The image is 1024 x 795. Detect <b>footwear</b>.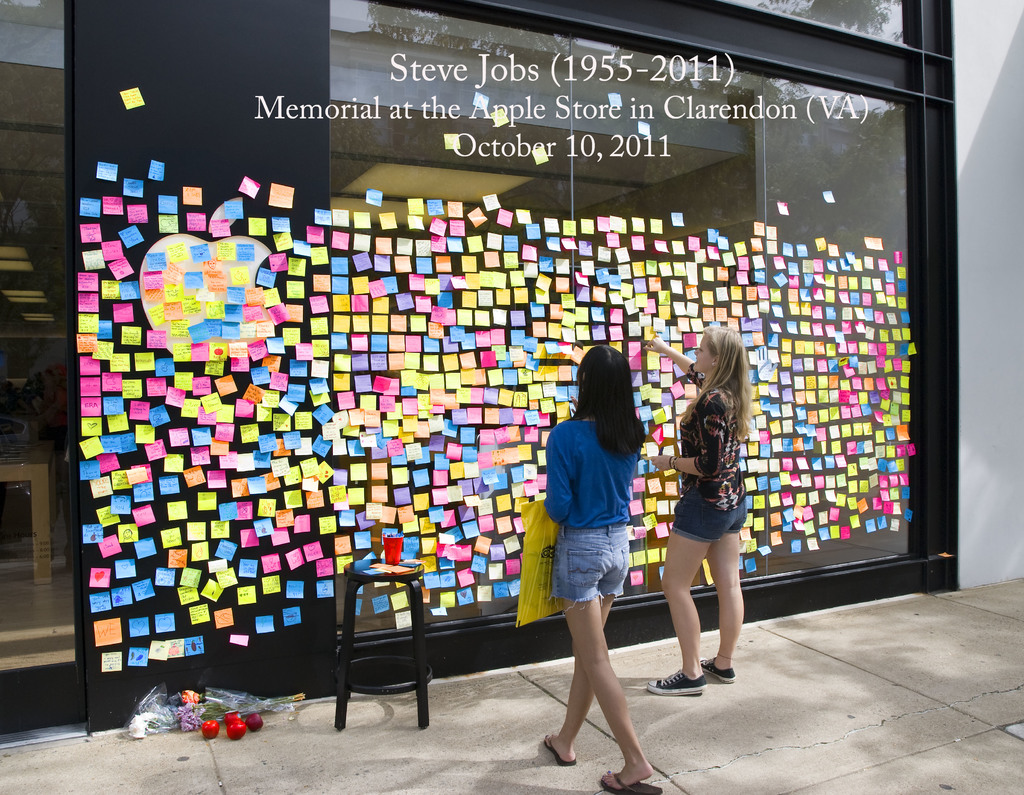
Detection: [652, 668, 708, 693].
